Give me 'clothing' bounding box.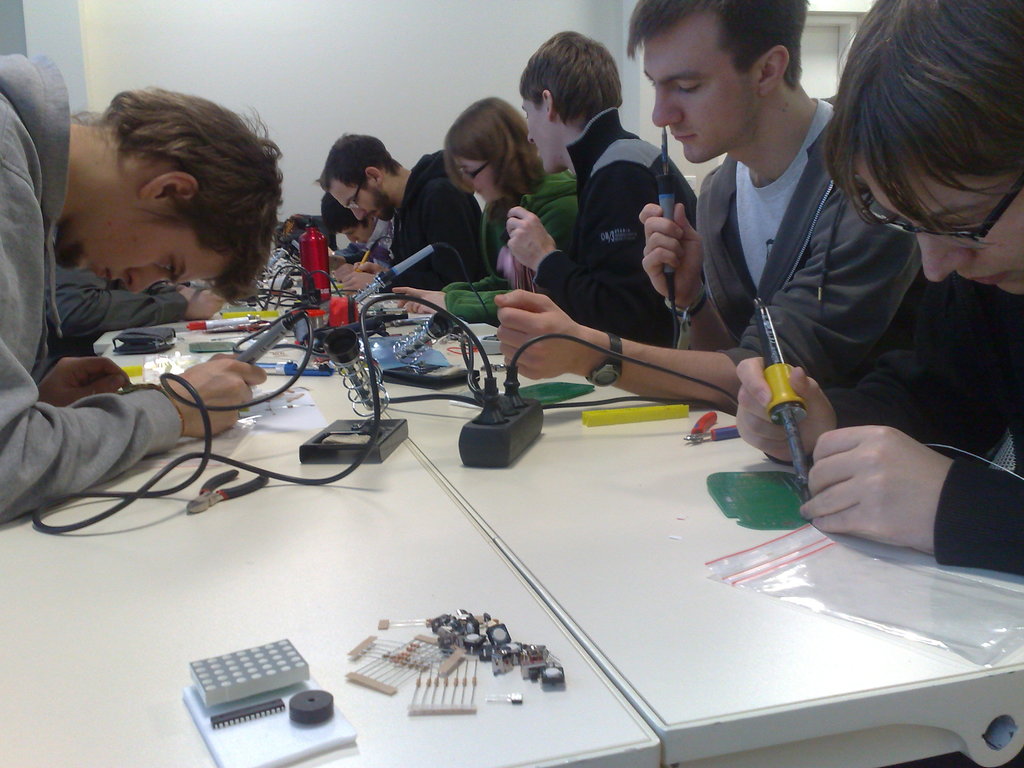
439 166 579 329.
